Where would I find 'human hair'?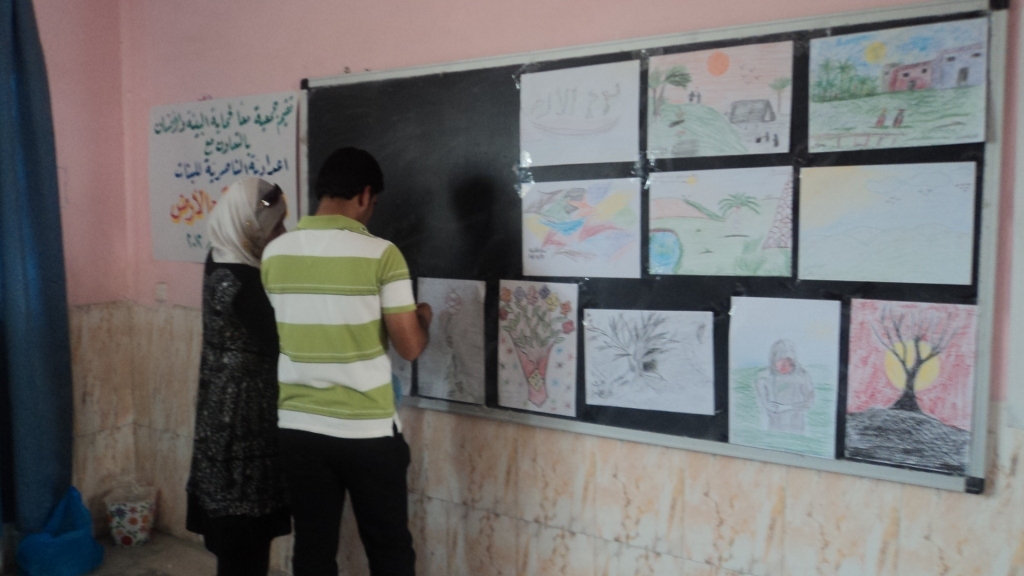
At box=[191, 179, 258, 262].
